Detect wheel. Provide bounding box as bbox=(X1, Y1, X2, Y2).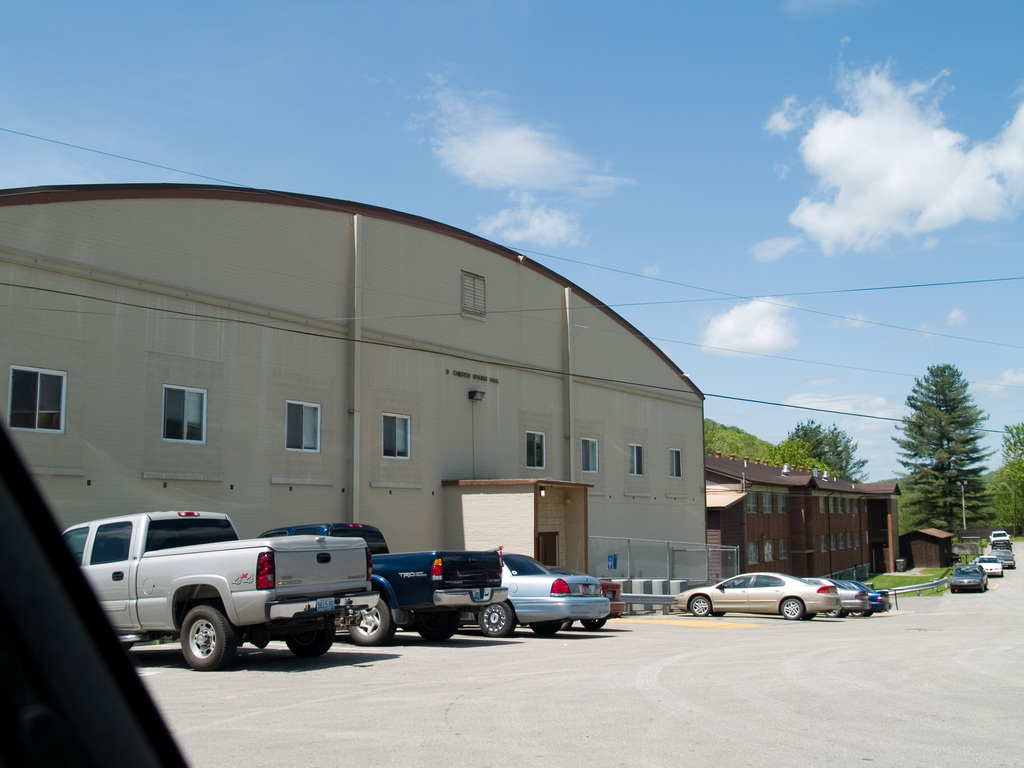
bbox=(806, 616, 813, 621).
